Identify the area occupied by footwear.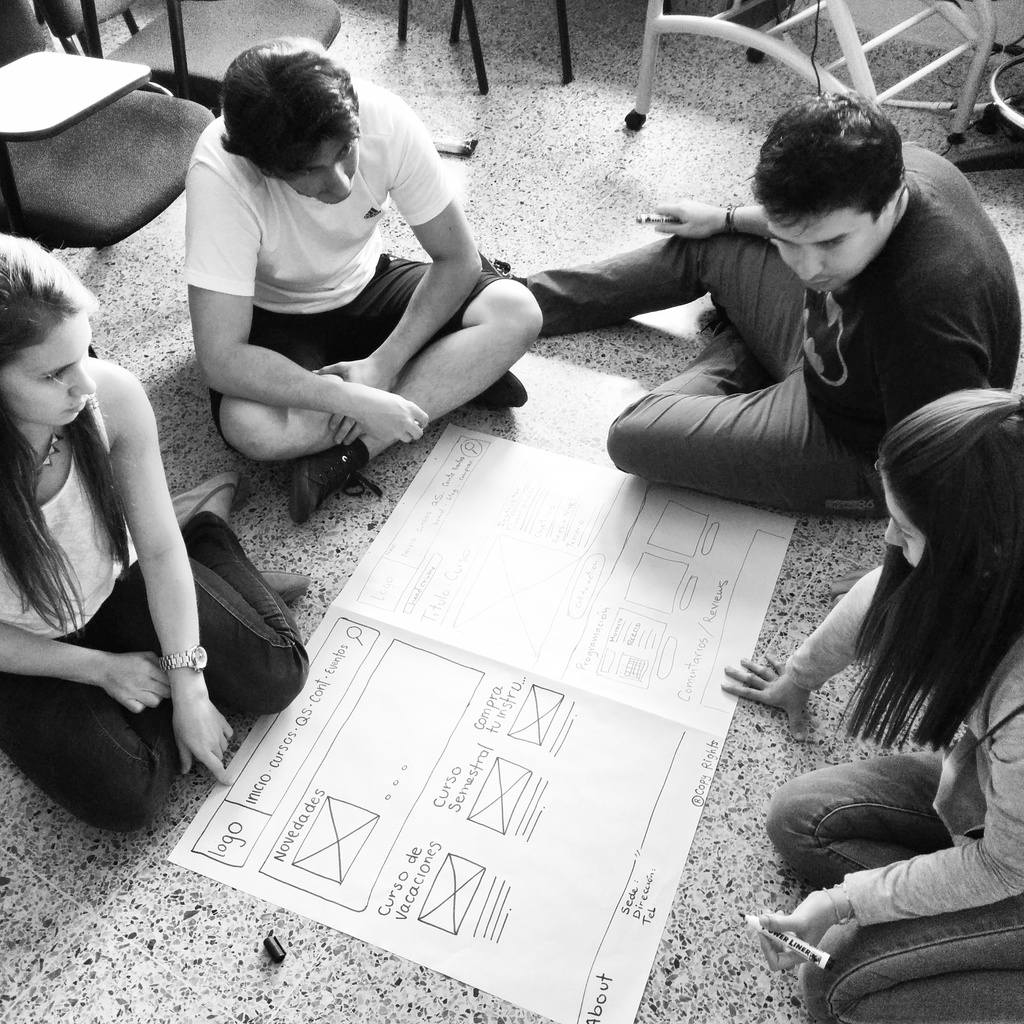
Area: region(285, 447, 381, 515).
